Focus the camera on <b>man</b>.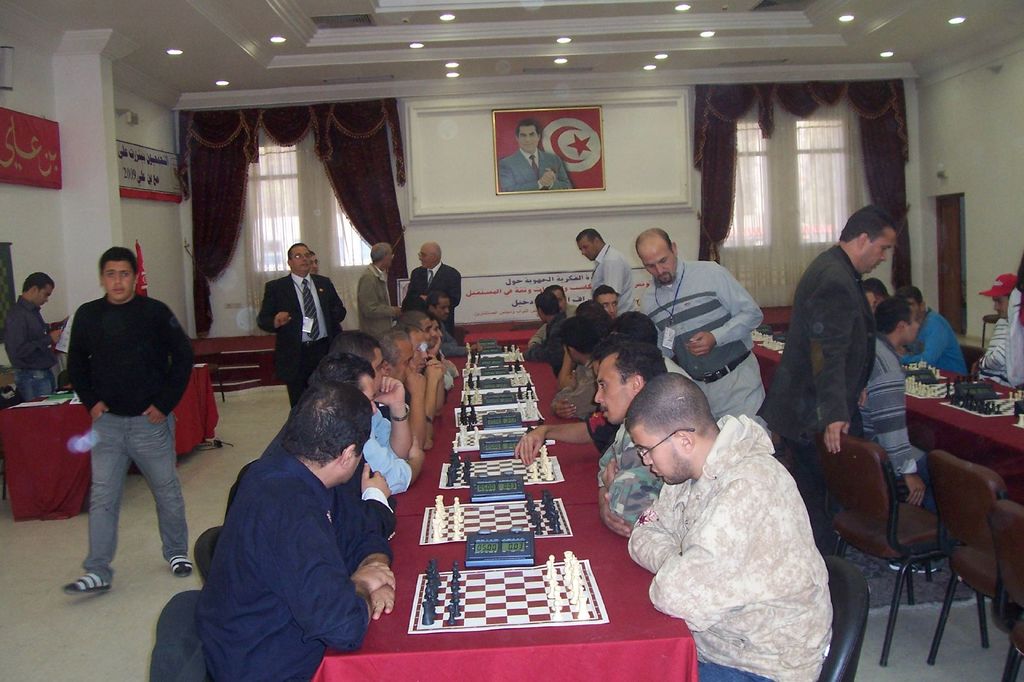
Focus region: crop(499, 121, 576, 191).
